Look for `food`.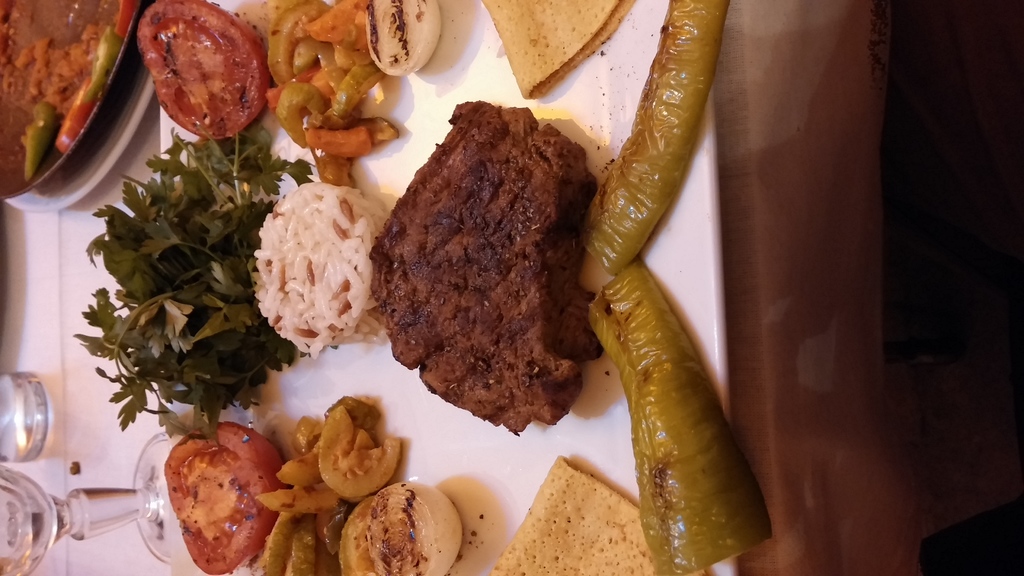
Found: bbox=(132, 0, 268, 141).
